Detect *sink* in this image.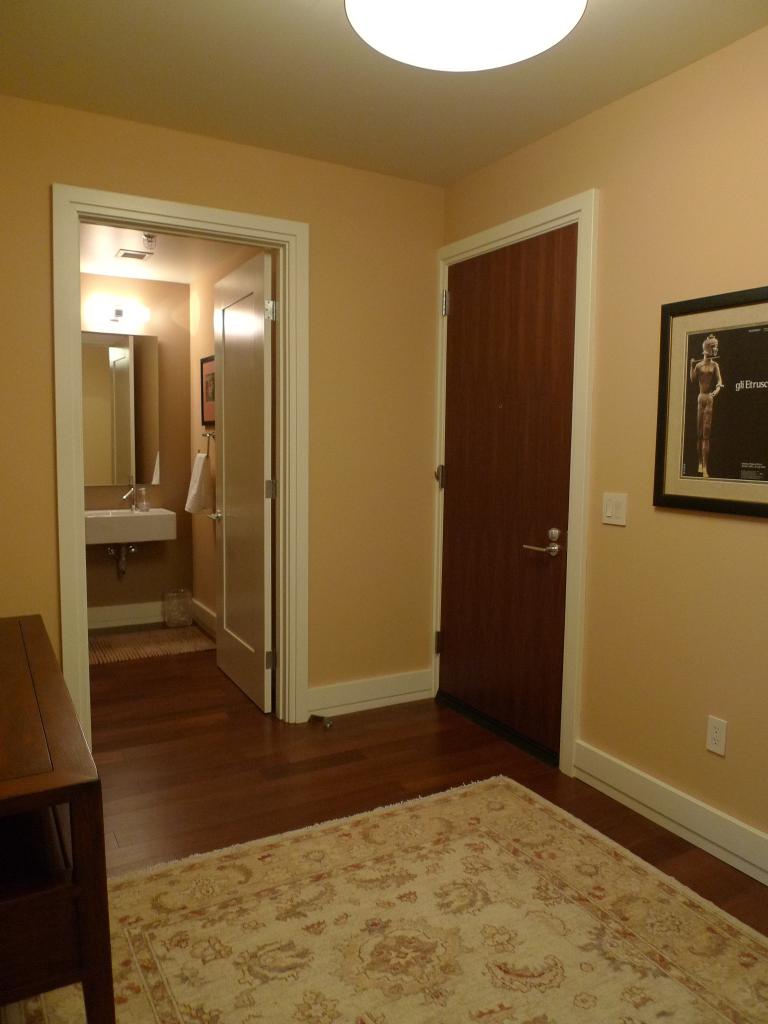
Detection: locate(86, 487, 178, 549).
